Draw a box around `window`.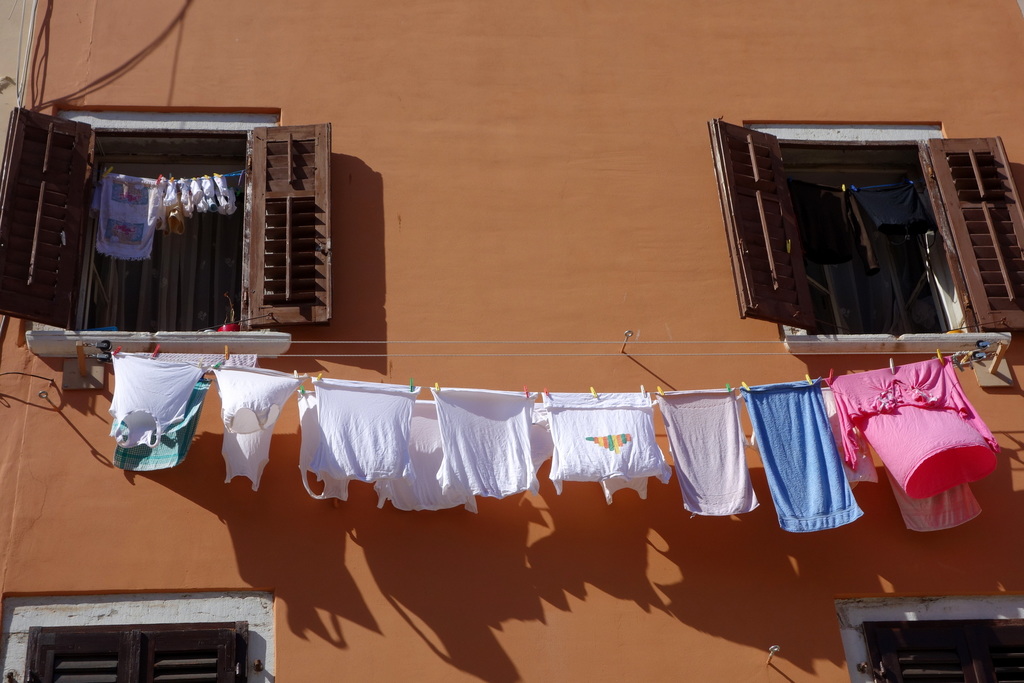
0/96/336/352.
